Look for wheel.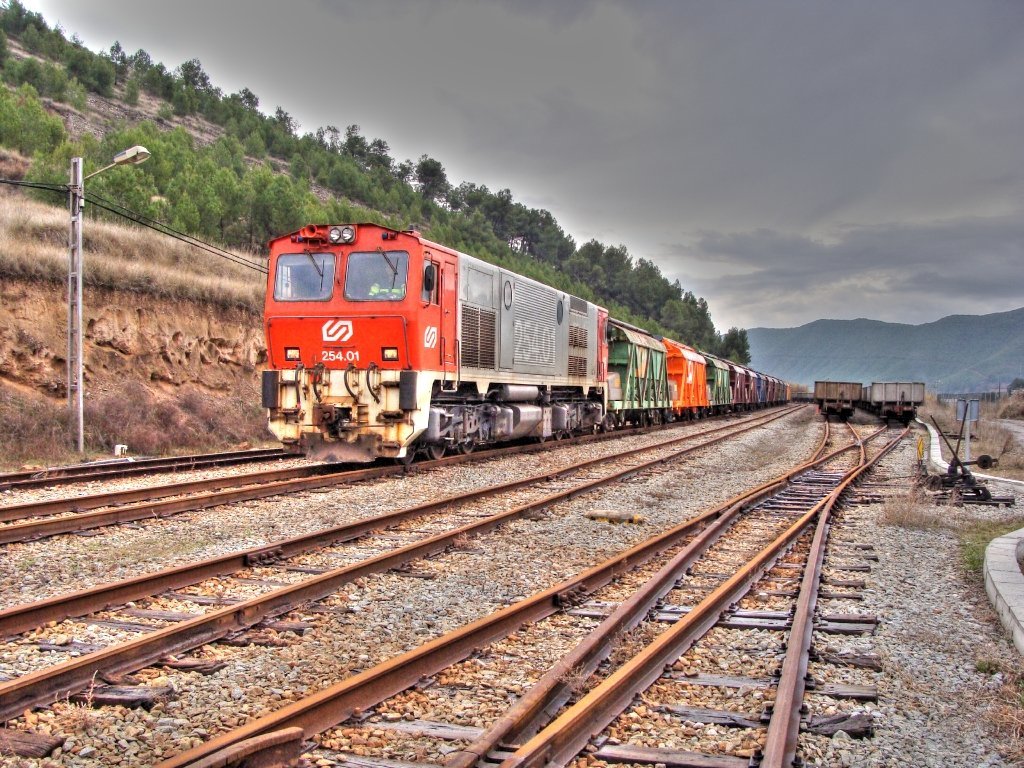
Found: [427,441,447,461].
